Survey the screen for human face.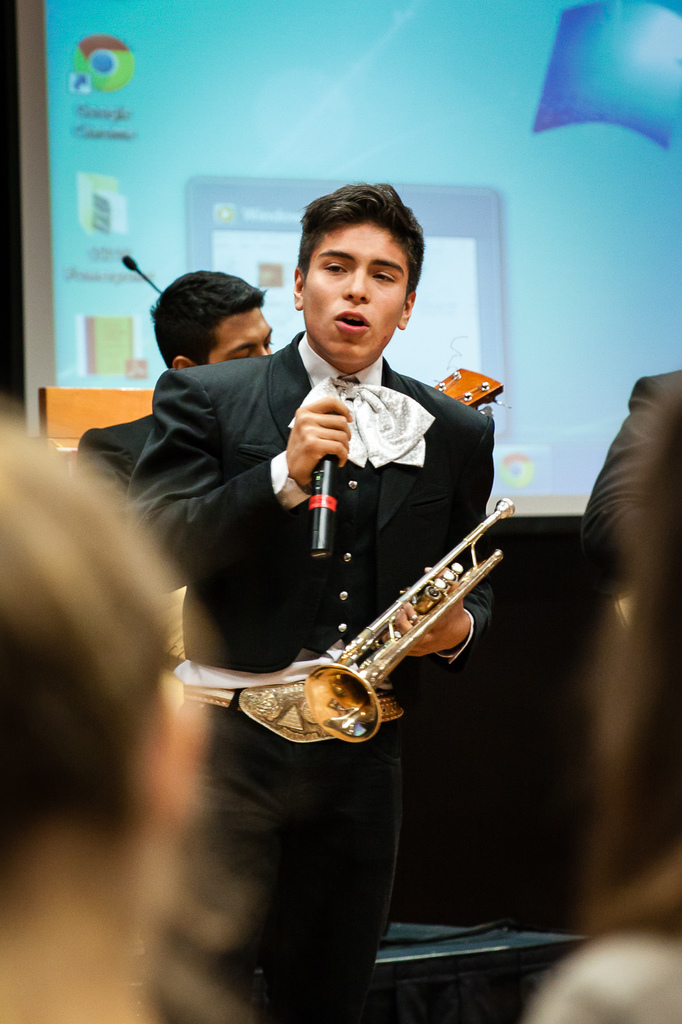
Survey found: 302:222:412:361.
